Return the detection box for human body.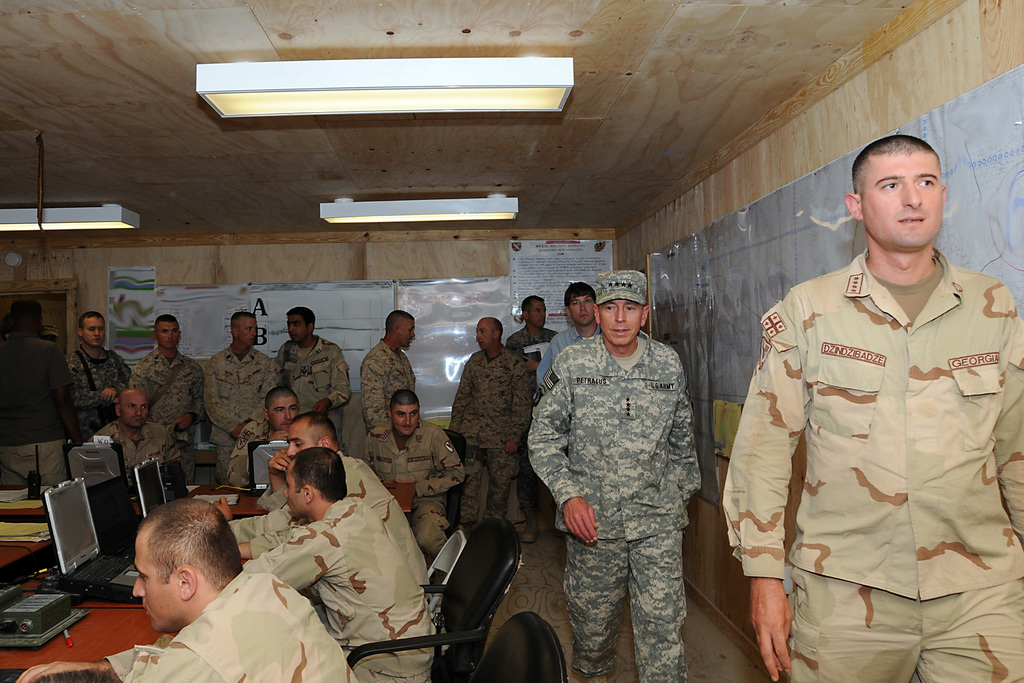
pyautogui.locateOnScreen(10, 498, 356, 682).
